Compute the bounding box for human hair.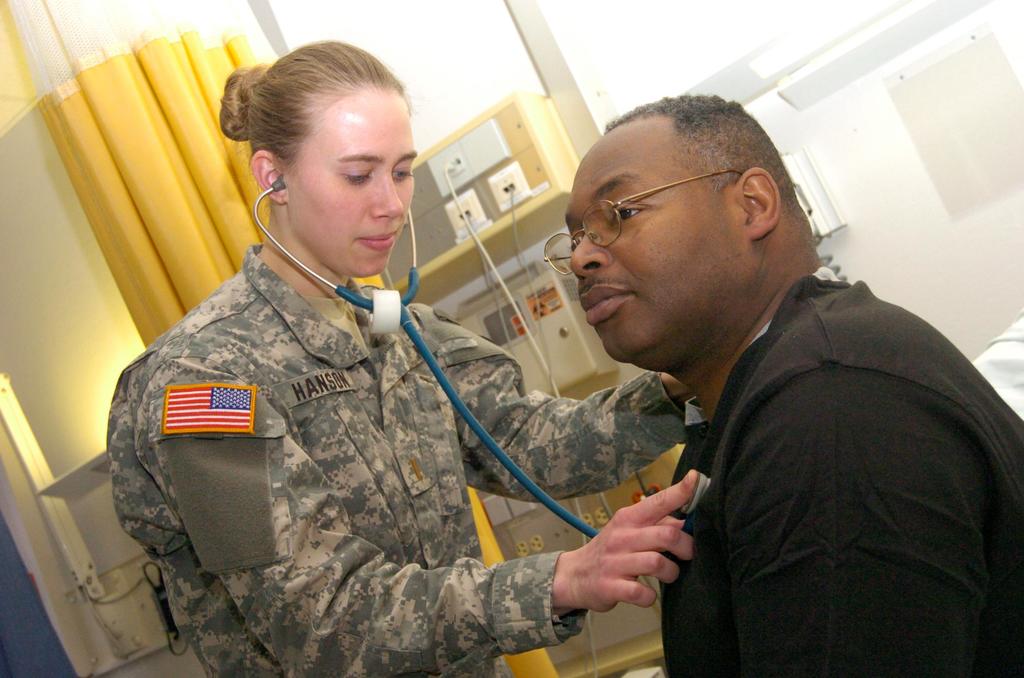
(575,99,799,271).
